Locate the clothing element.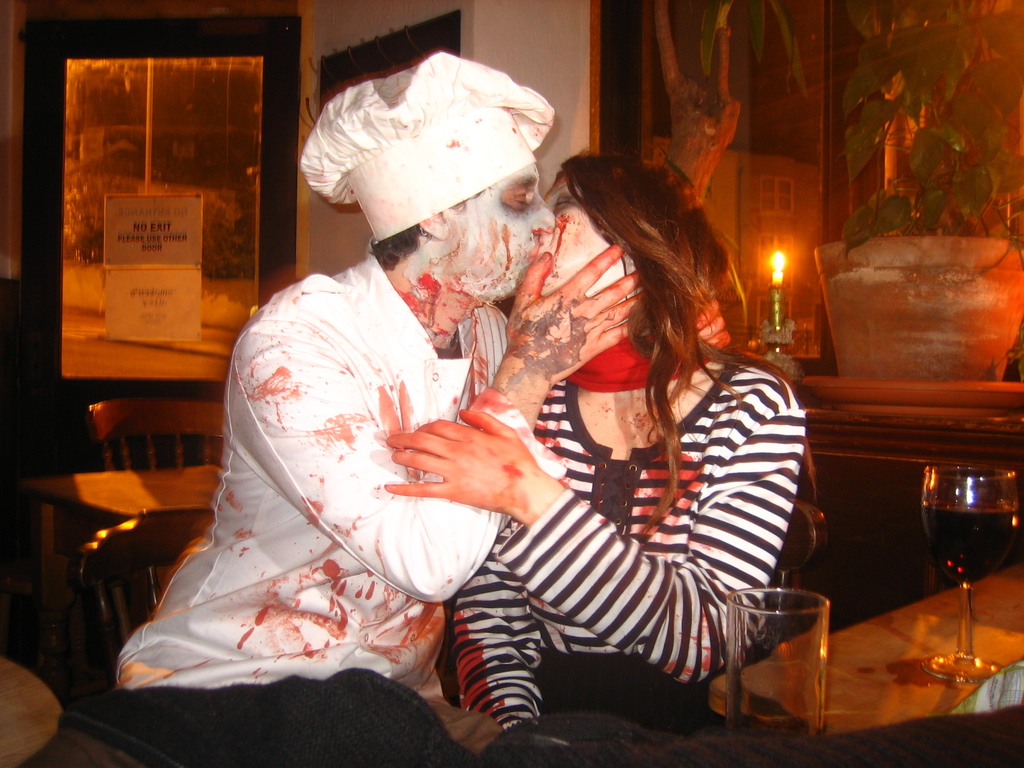
Element bbox: (445,345,810,764).
